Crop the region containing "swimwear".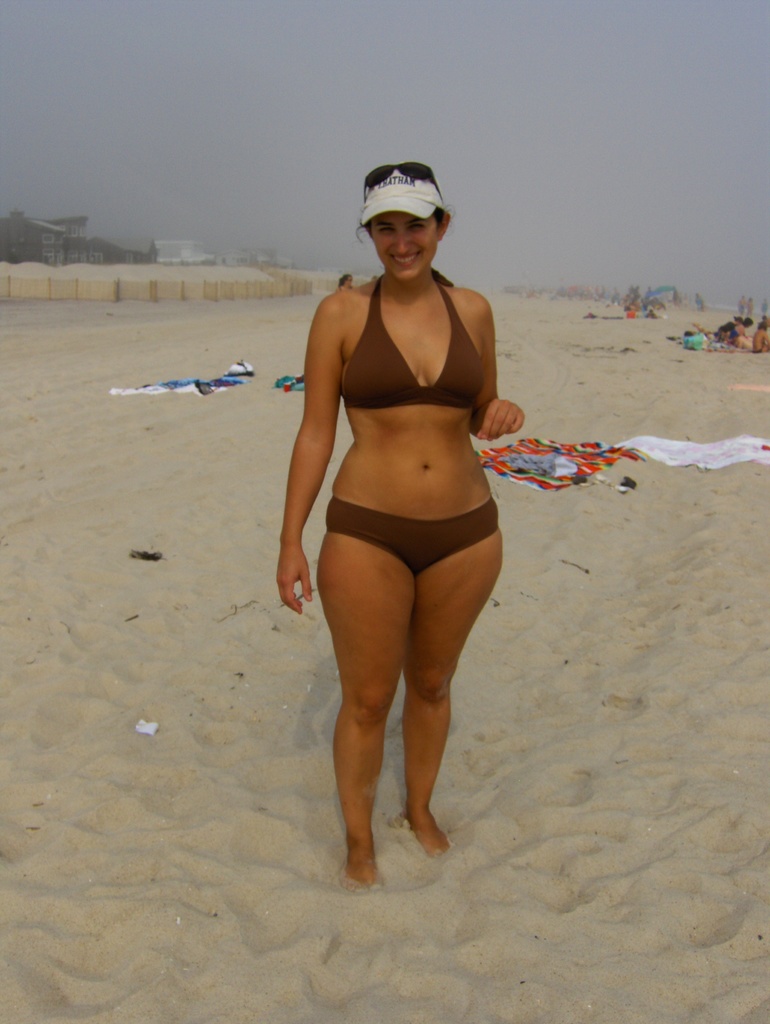
Crop region: 326 278 498 422.
